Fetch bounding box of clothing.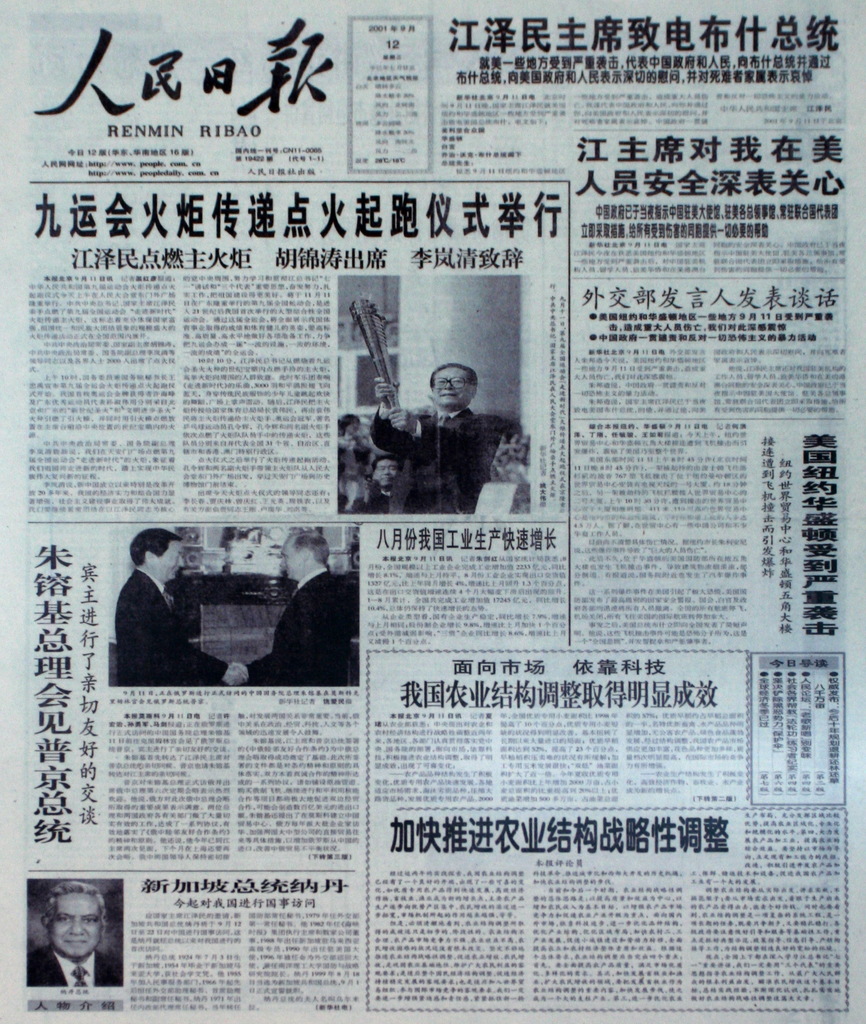
Bbox: {"left": 371, "top": 398, "right": 492, "bottom": 514}.
